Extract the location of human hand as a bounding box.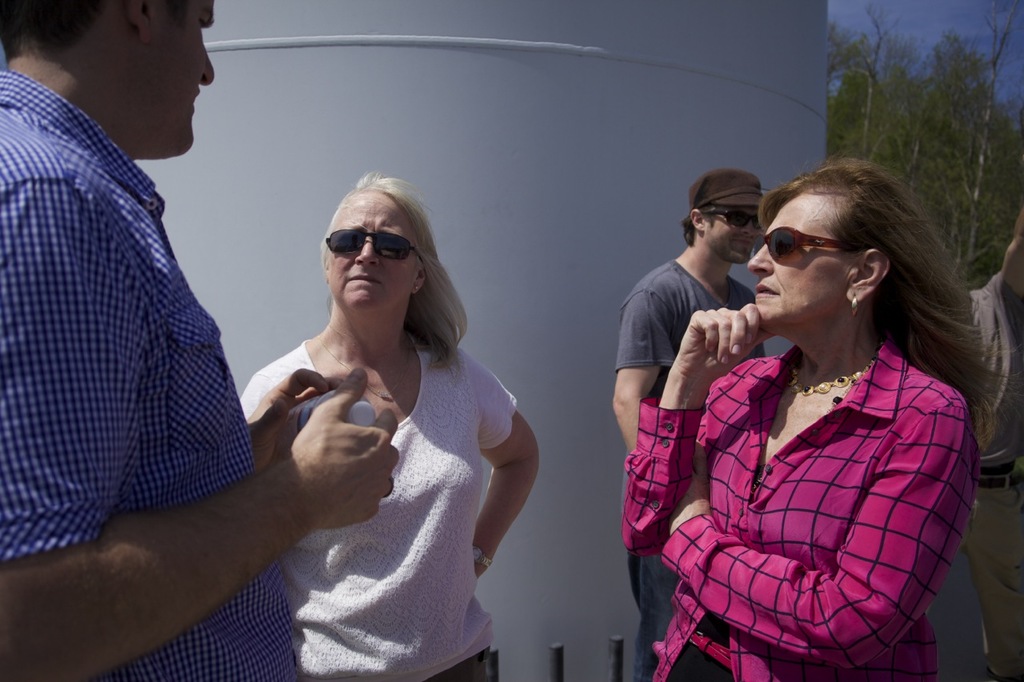
[x1=672, y1=303, x2=778, y2=381].
